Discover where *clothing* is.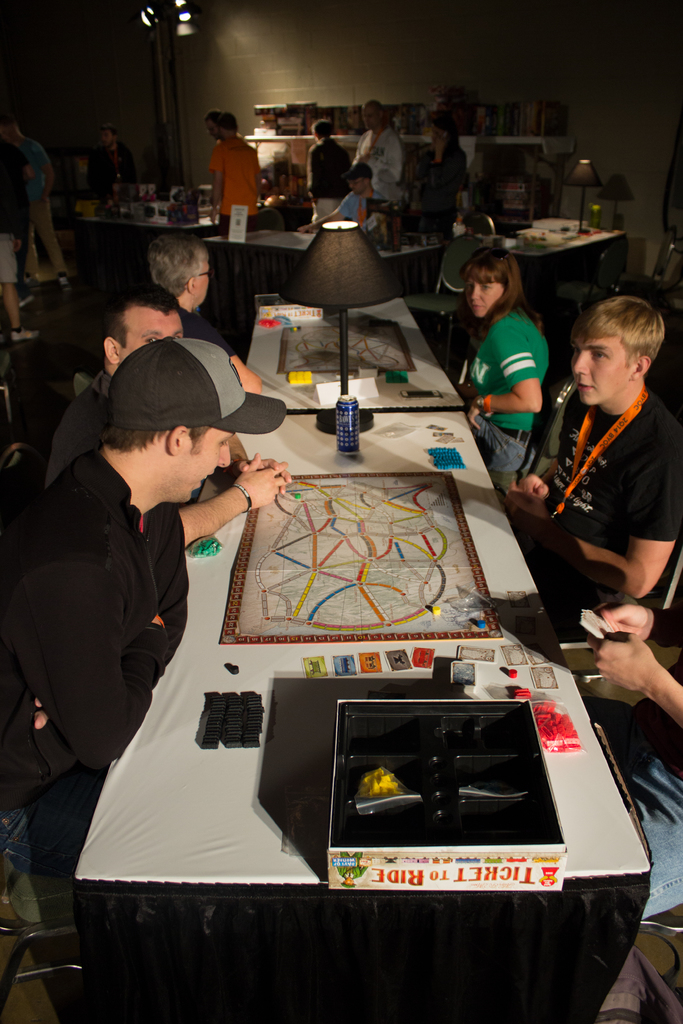
Discovered at 310/141/345/221.
